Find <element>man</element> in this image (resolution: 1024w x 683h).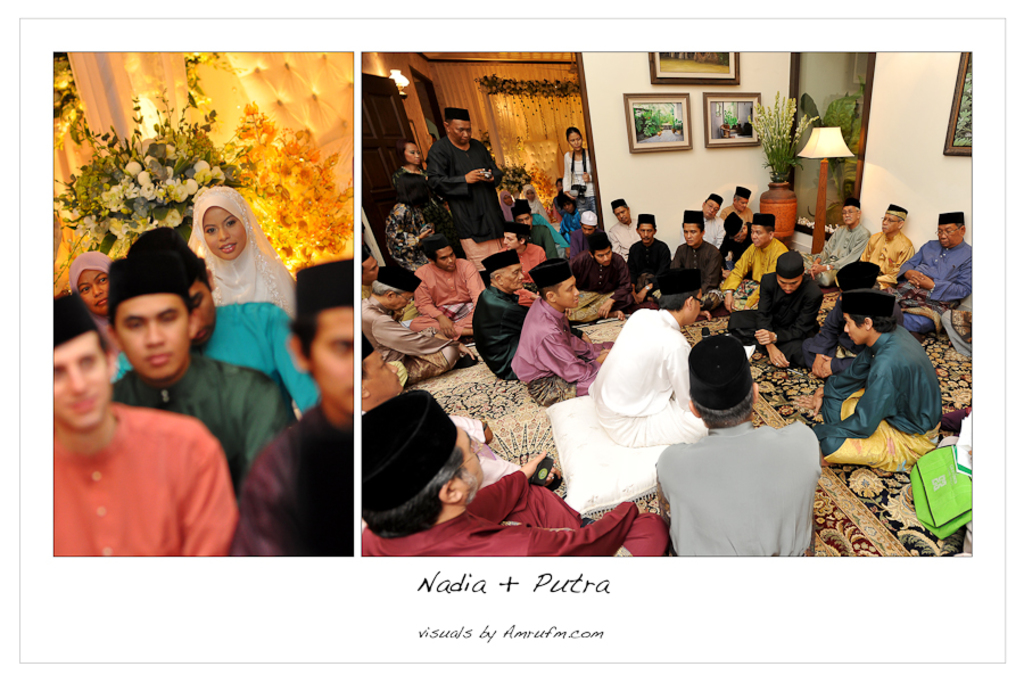
(left=472, top=248, right=527, bottom=380).
